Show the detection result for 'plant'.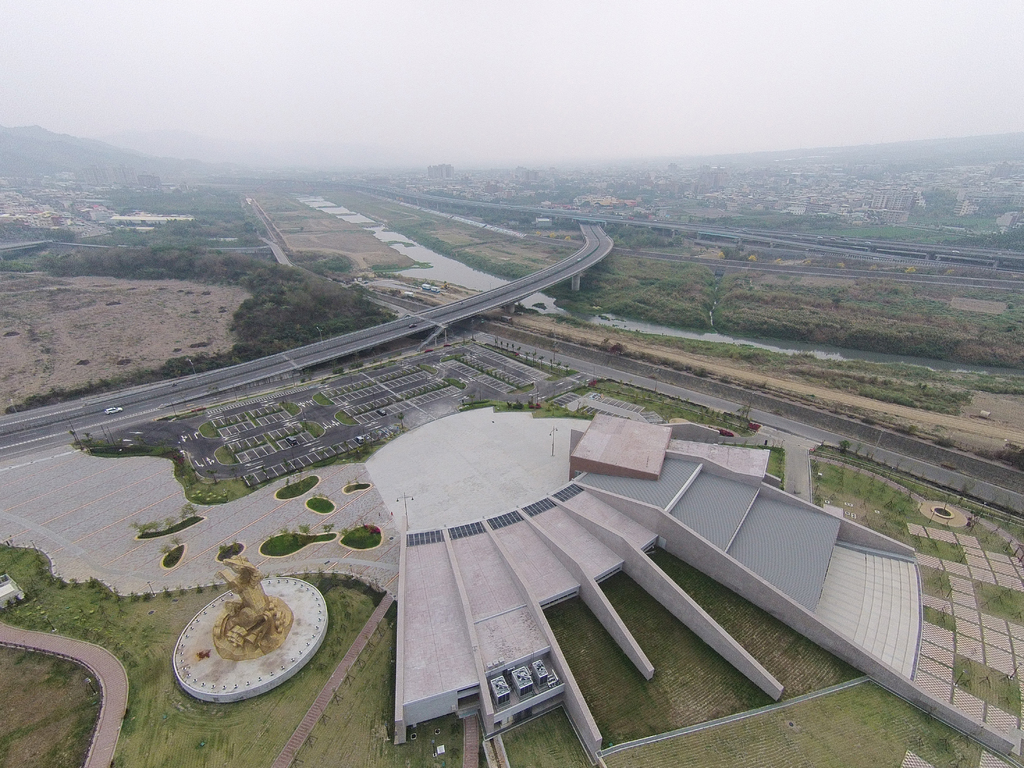
{"x1": 316, "y1": 521, "x2": 335, "y2": 537}.
